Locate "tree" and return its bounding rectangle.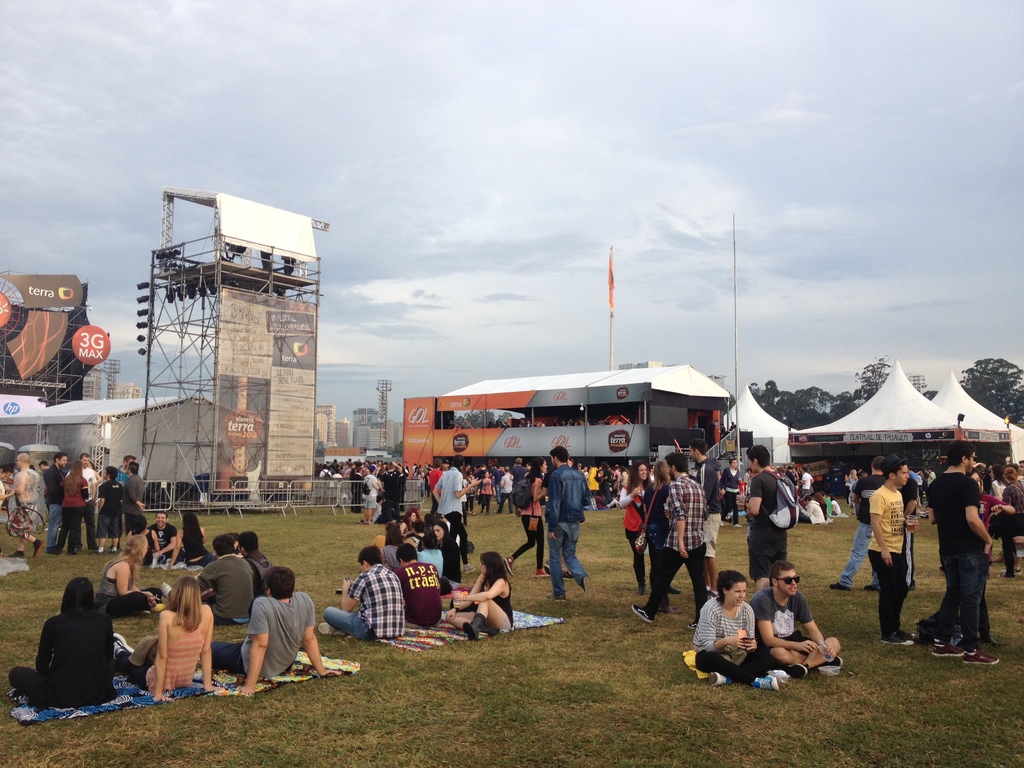
left=748, top=348, right=890, bottom=440.
